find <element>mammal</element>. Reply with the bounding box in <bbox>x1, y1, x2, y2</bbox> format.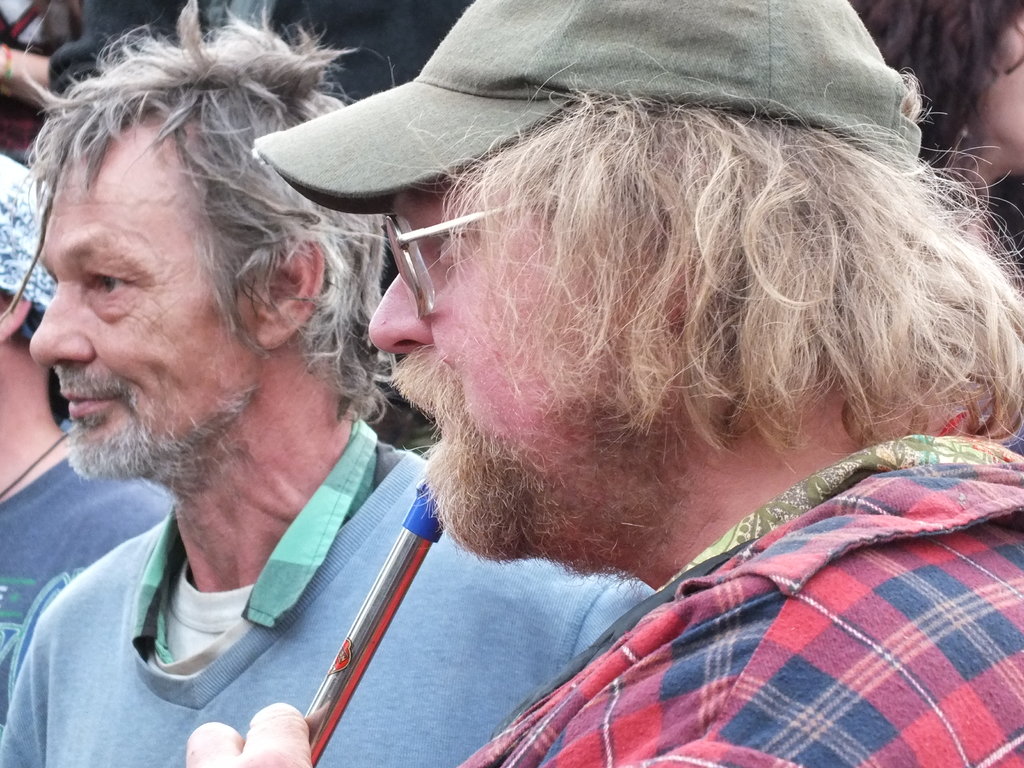
<bbox>849, 0, 1023, 257</bbox>.
